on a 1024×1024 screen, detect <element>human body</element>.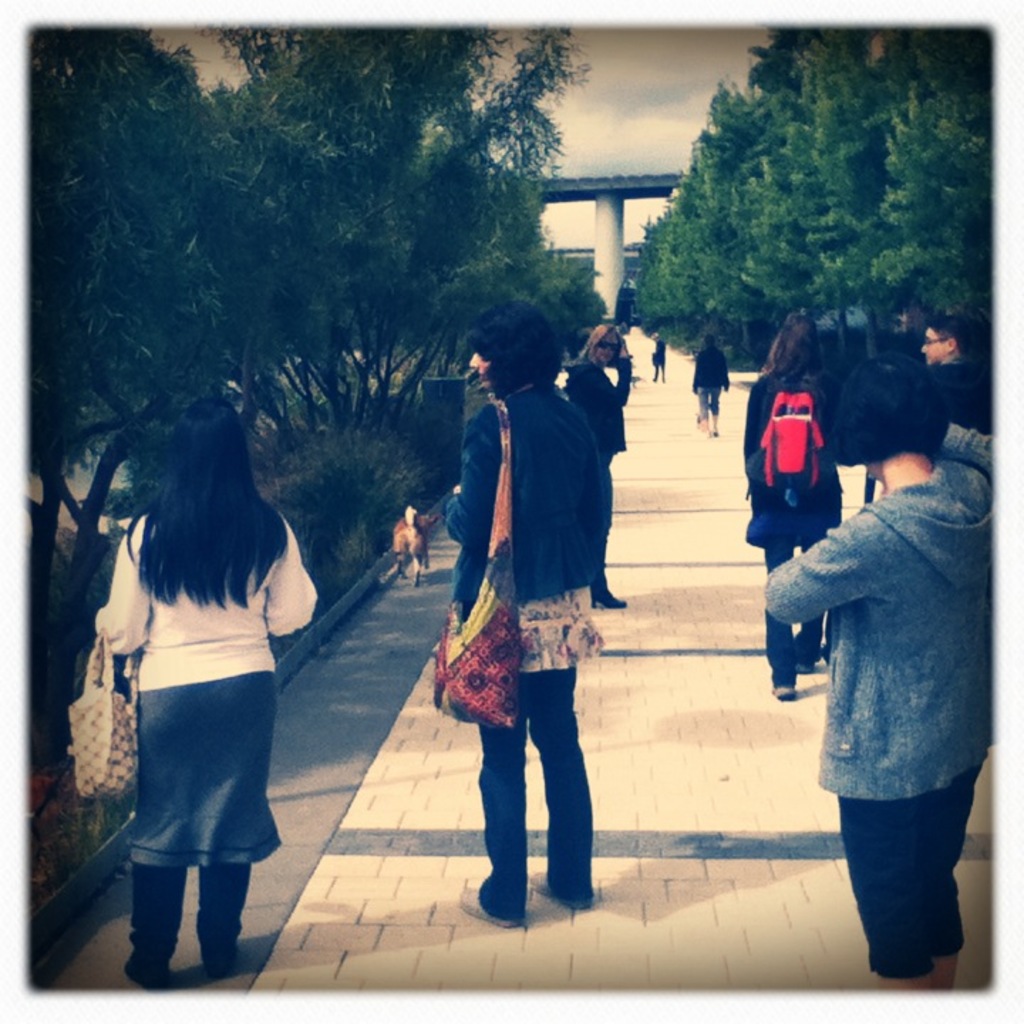
x1=757, y1=338, x2=996, y2=978.
